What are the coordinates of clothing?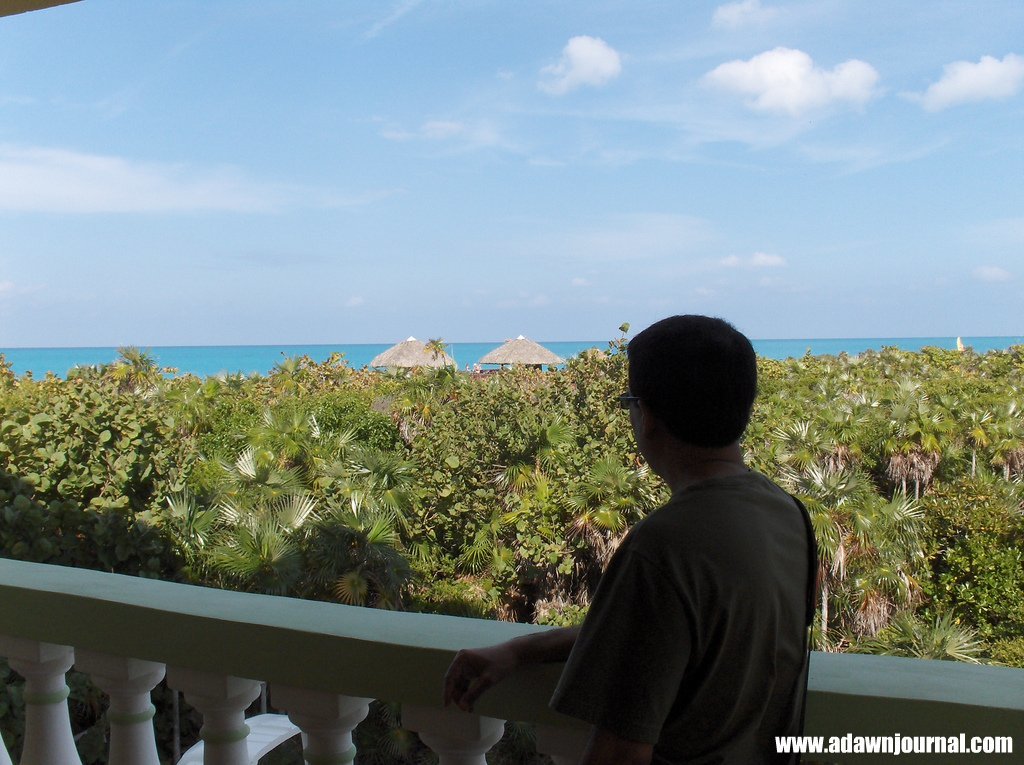
525 374 817 764.
